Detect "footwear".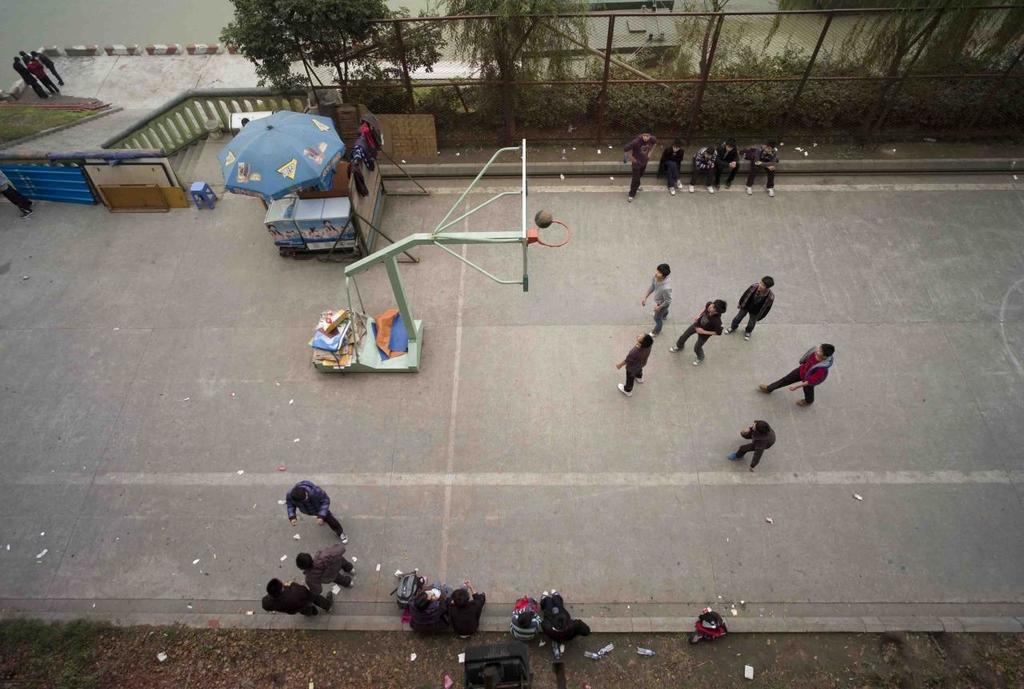
Detected at <box>715,180,718,190</box>.
